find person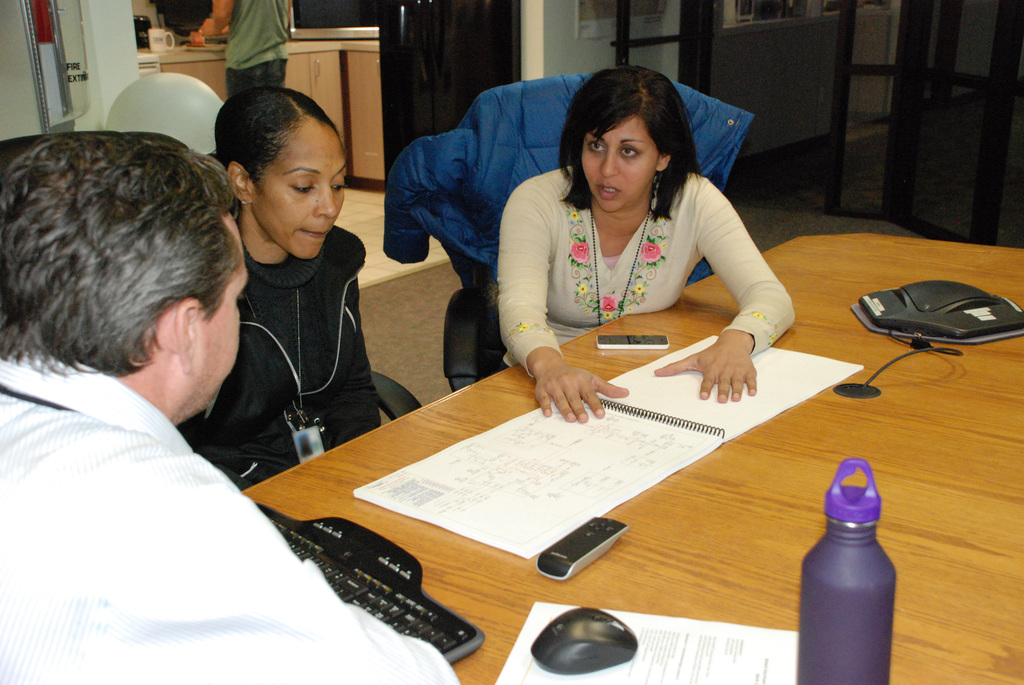
select_region(0, 134, 464, 684)
